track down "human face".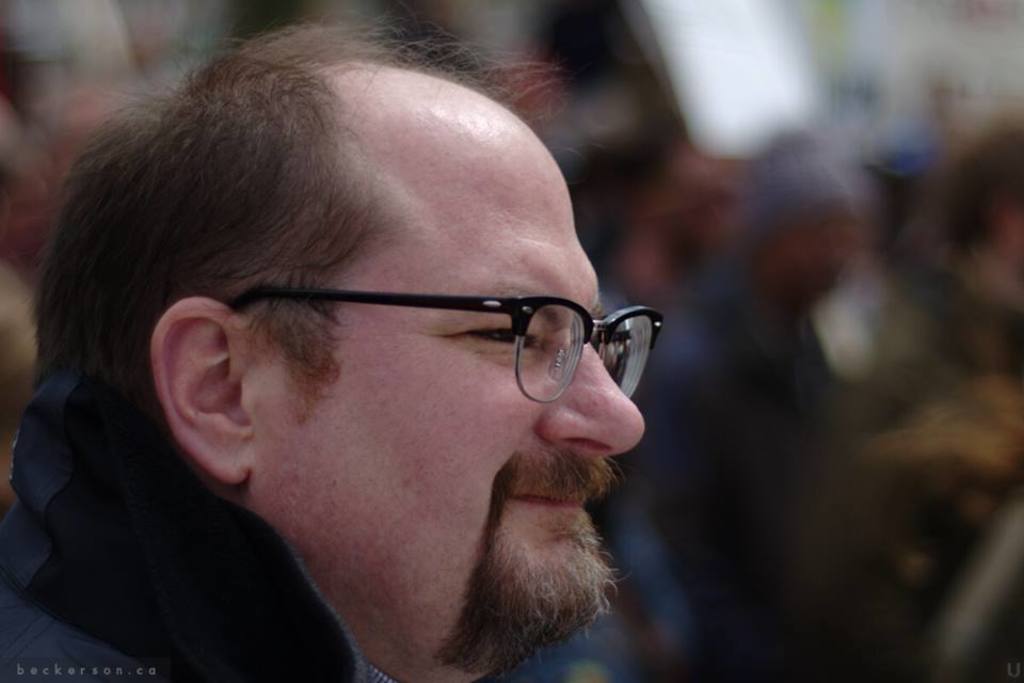
Tracked to bbox=(268, 78, 645, 636).
